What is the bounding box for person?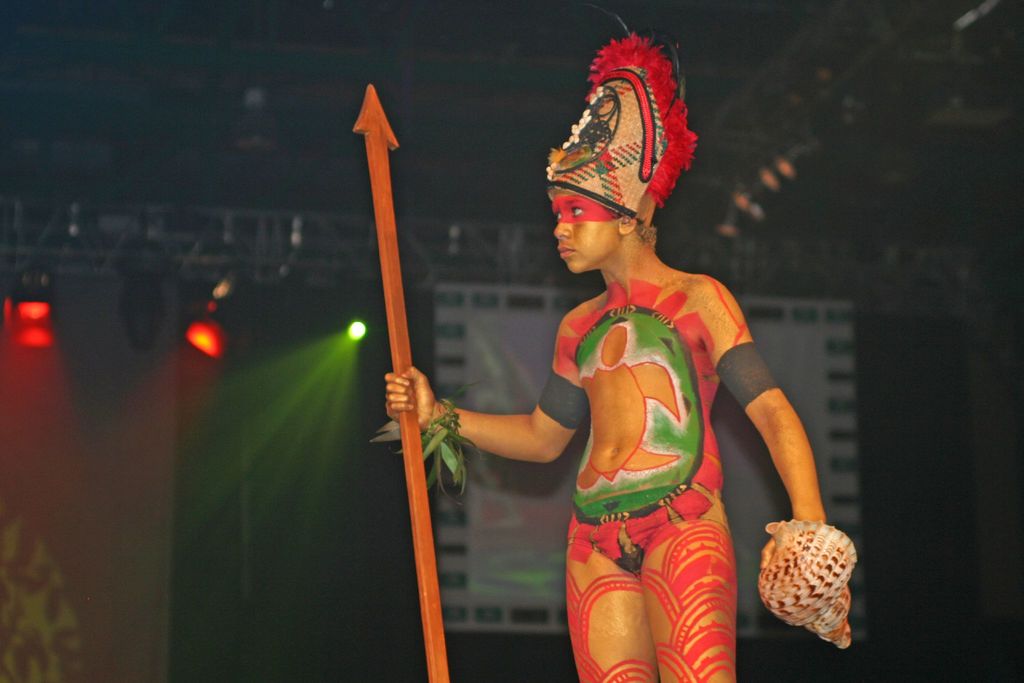
bbox=(381, 90, 801, 661).
